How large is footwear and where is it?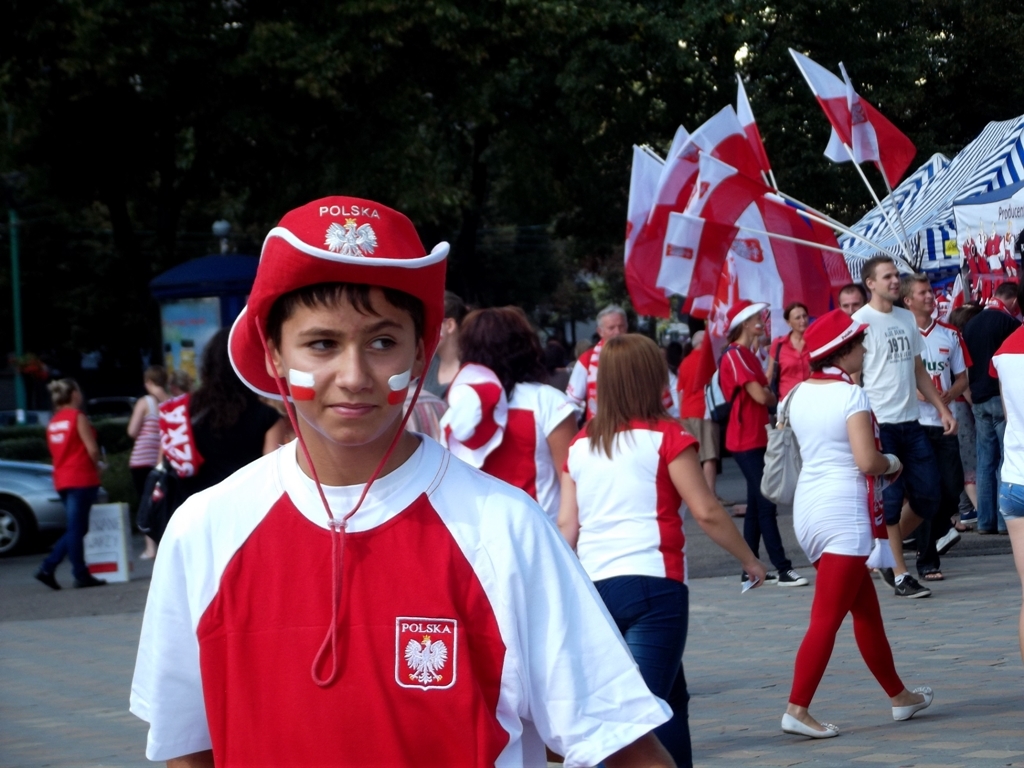
Bounding box: box=[78, 575, 105, 587].
